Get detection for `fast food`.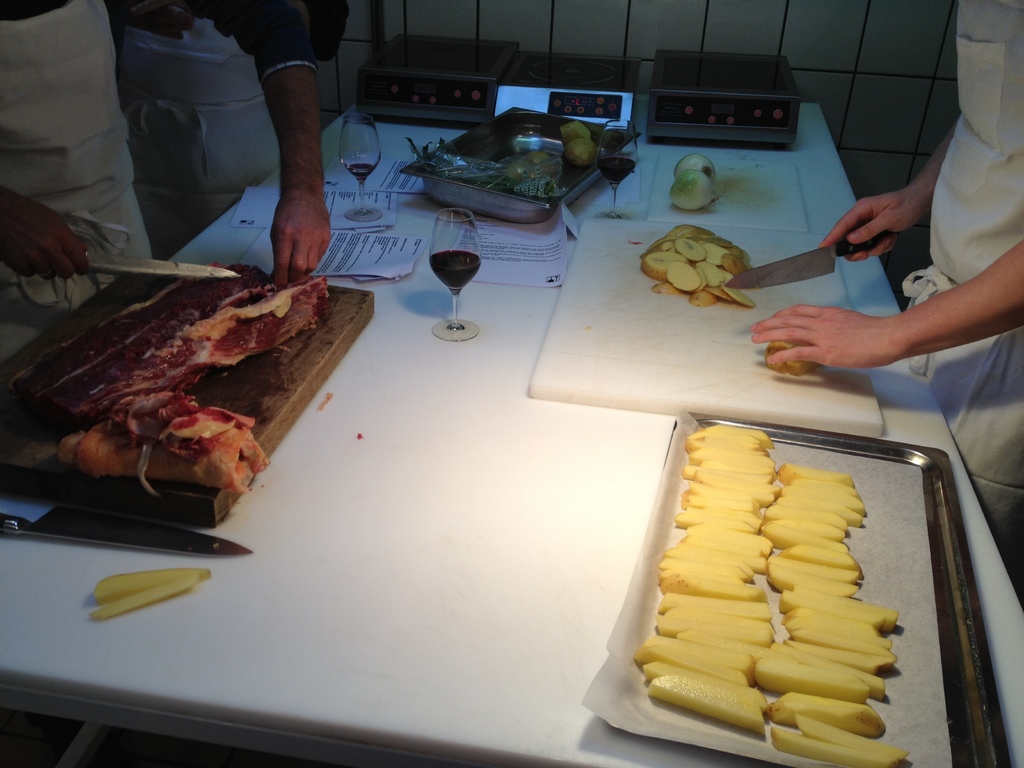
Detection: crop(561, 121, 592, 138).
